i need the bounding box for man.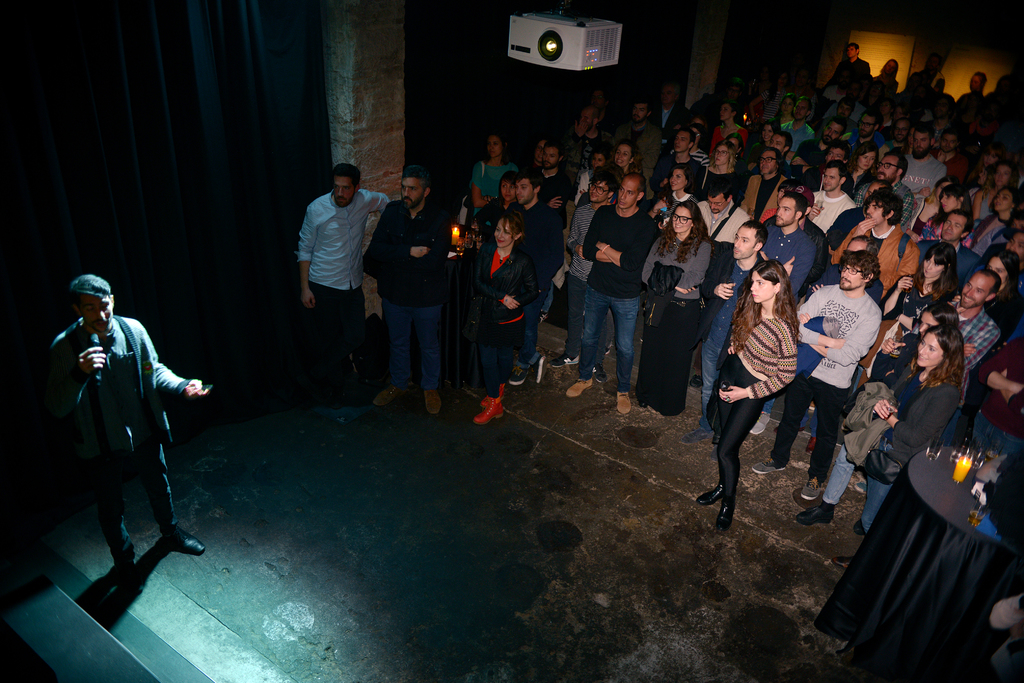
Here it is: rect(856, 270, 1000, 493).
